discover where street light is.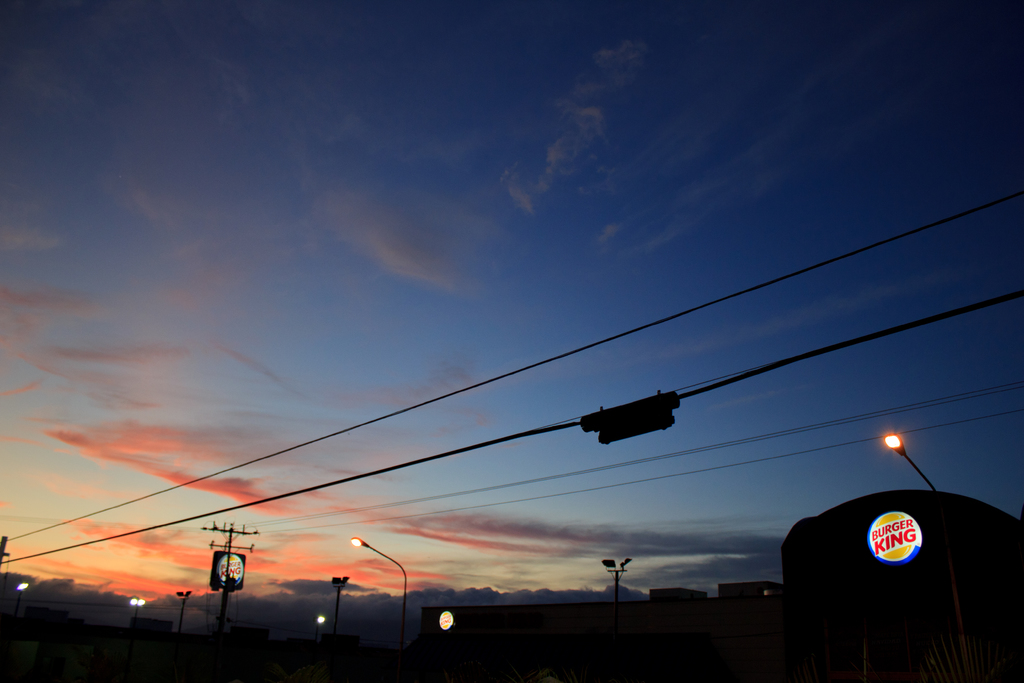
Discovered at left=349, top=536, right=420, bottom=673.
